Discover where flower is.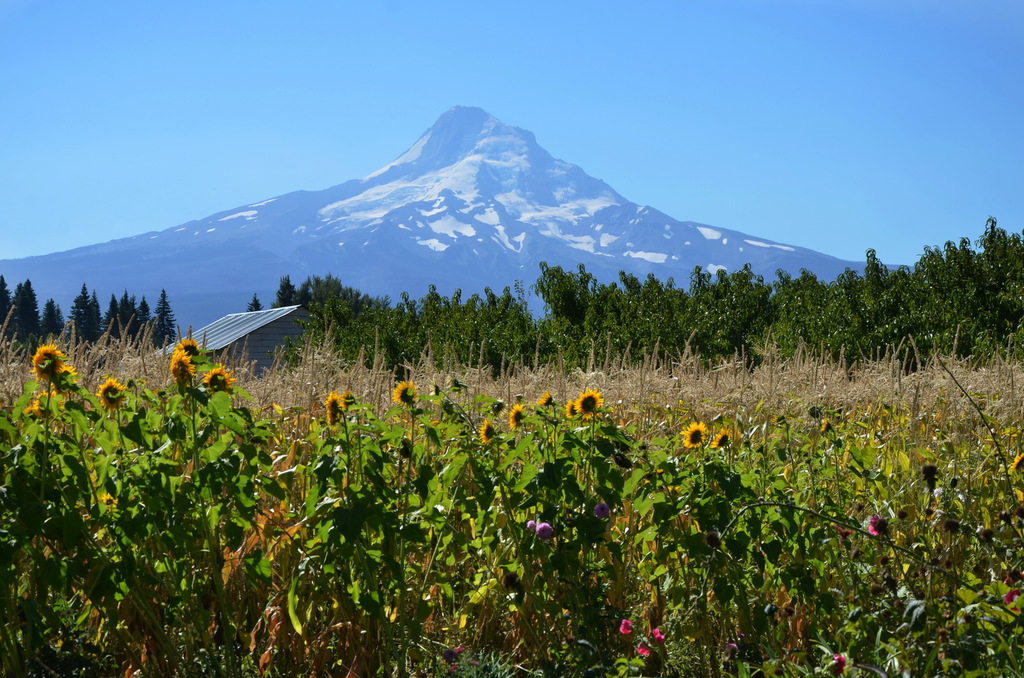
Discovered at (x1=29, y1=390, x2=59, y2=415).
